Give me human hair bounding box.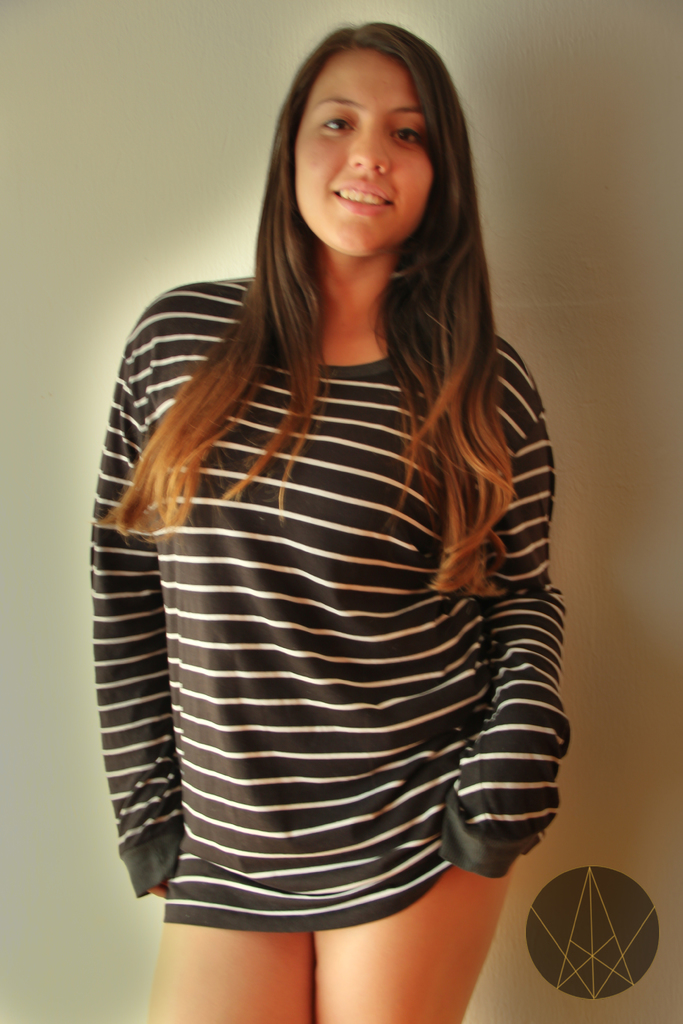
box(145, 44, 502, 518).
